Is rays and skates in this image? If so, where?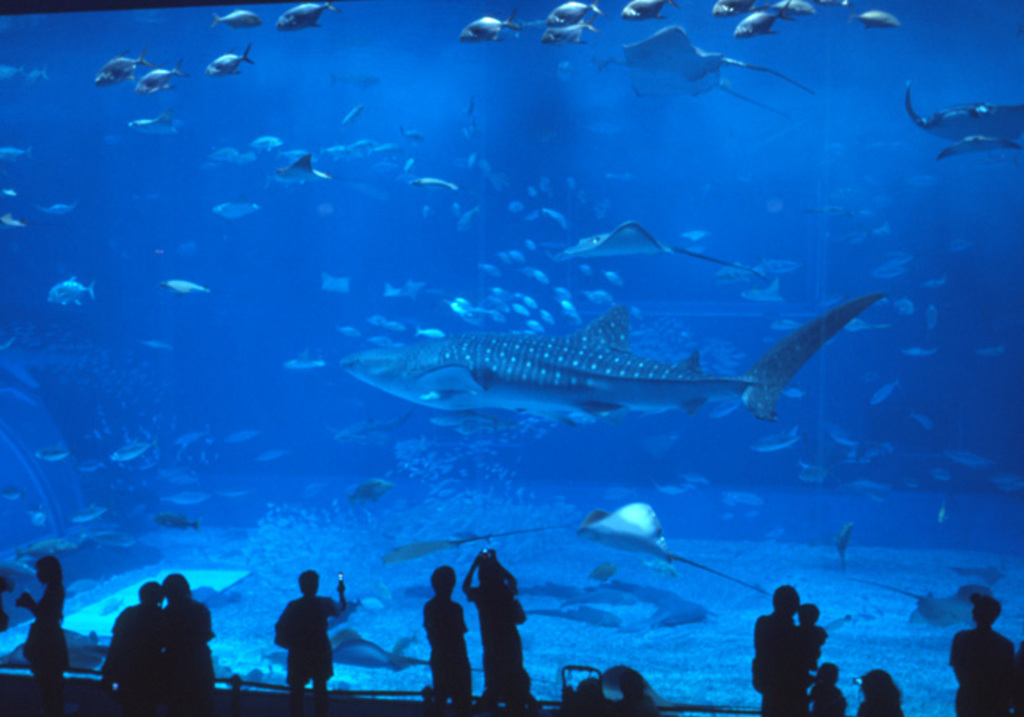
Yes, at 578 502 767 596.
